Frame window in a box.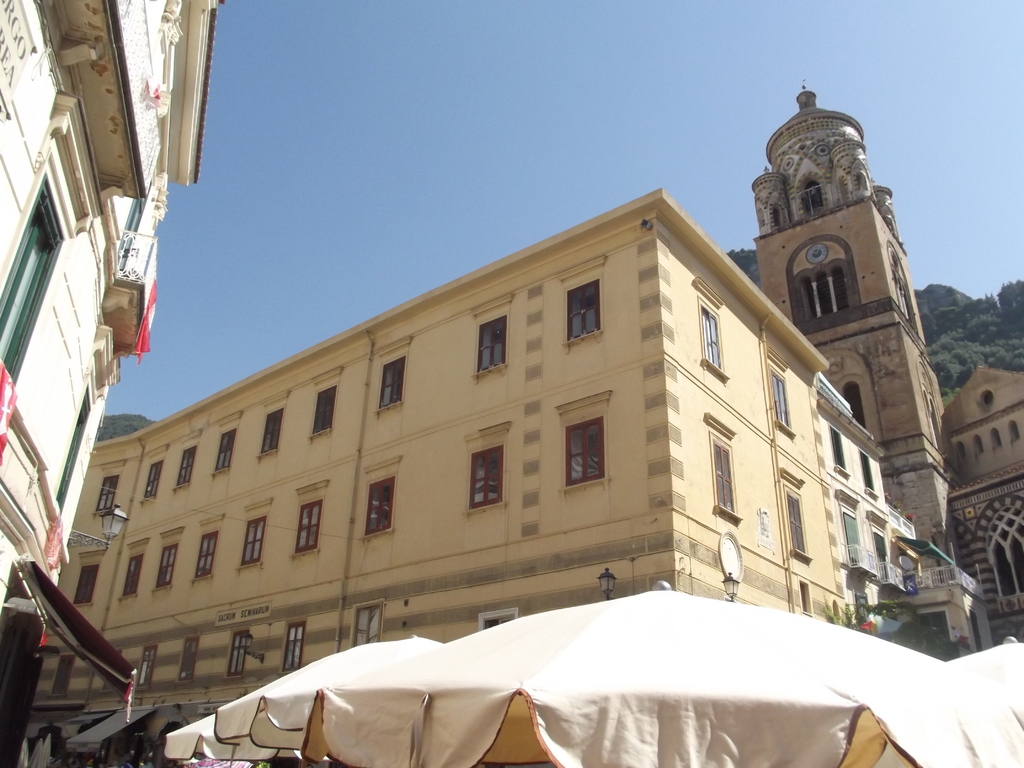
475, 318, 511, 373.
